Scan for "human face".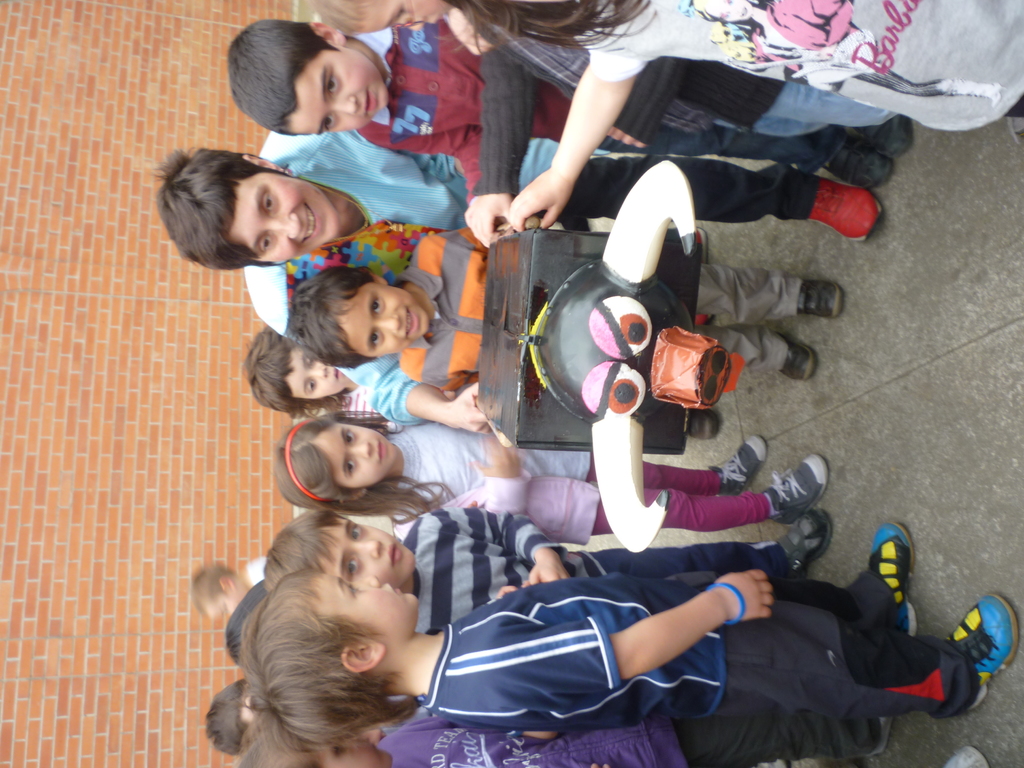
Scan result: l=227, t=170, r=339, b=262.
